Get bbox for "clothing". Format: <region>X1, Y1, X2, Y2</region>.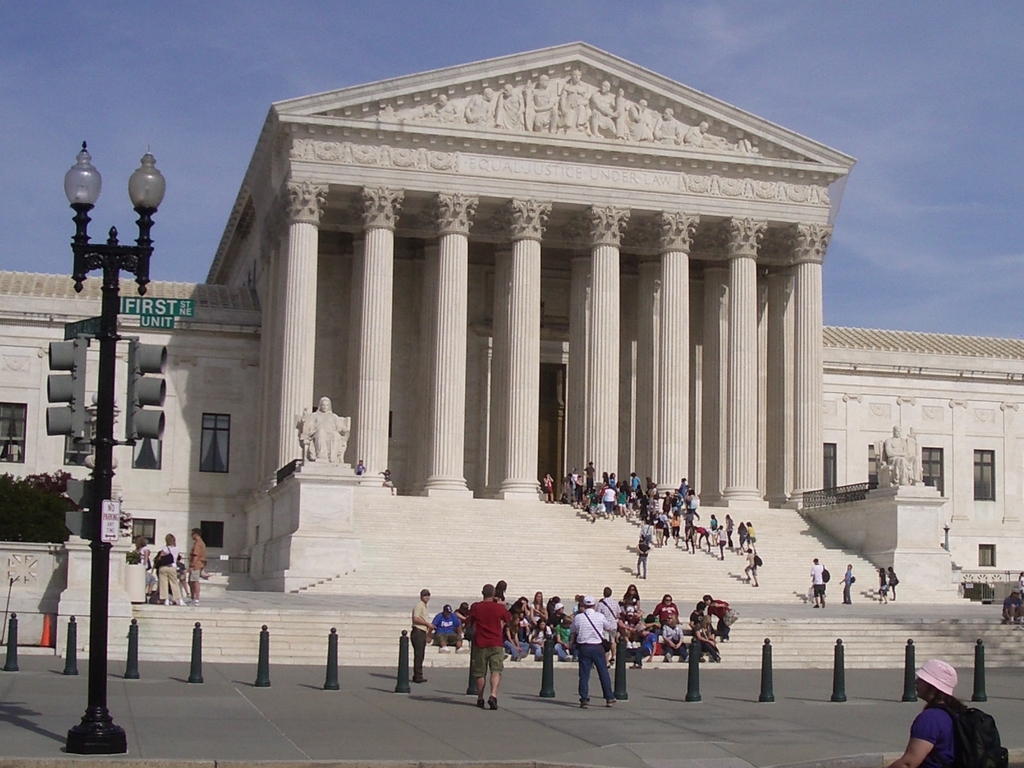
<region>546, 477, 554, 493</region>.
